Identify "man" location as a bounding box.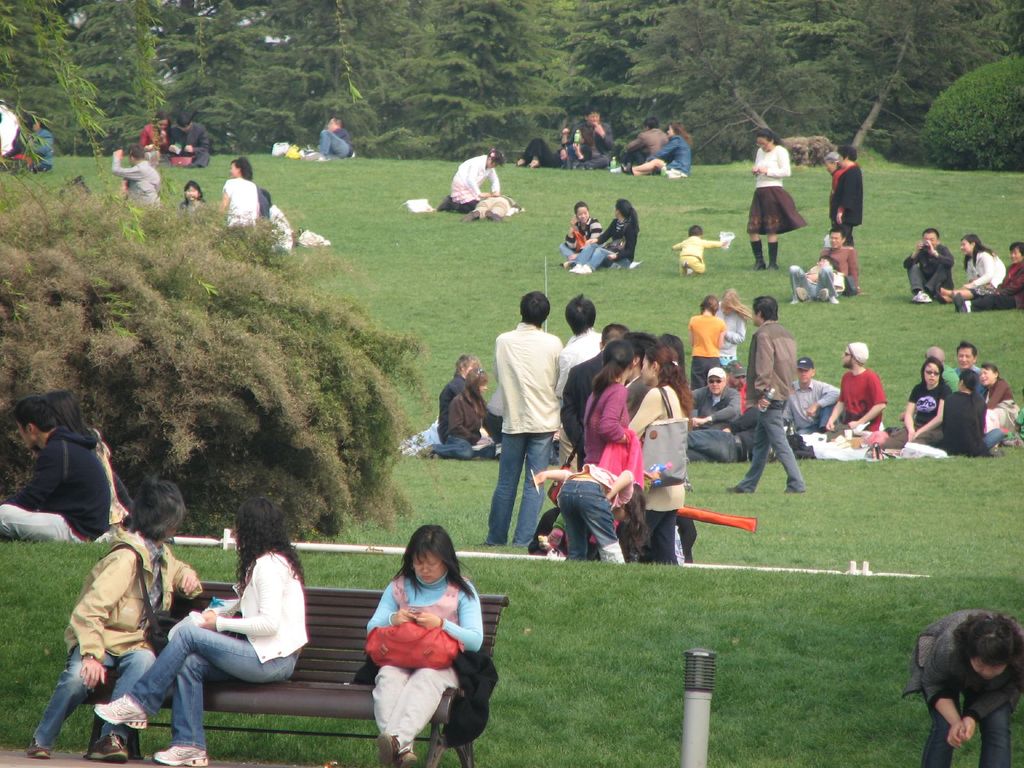
{"x1": 822, "y1": 229, "x2": 857, "y2": 302}.
